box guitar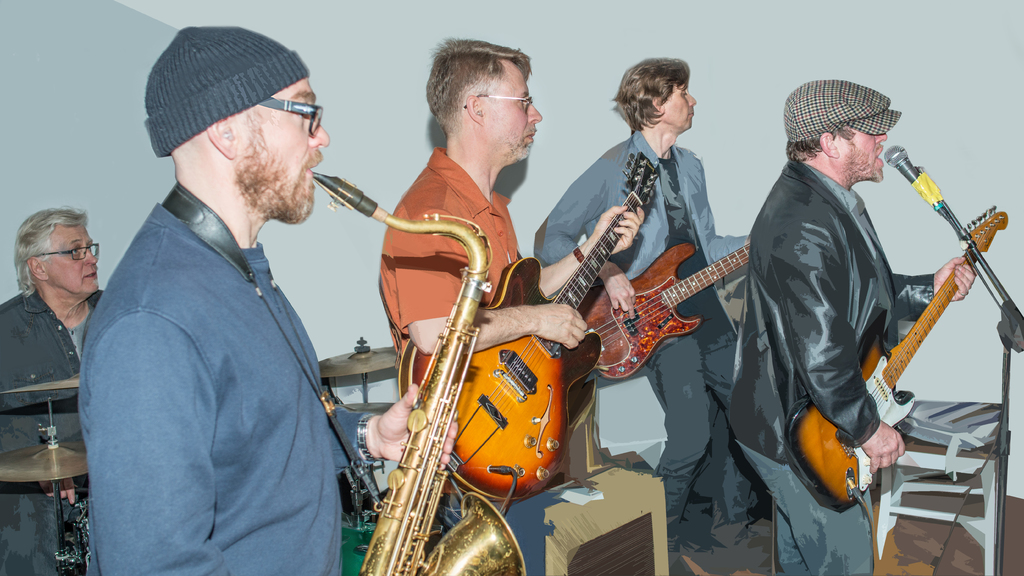
region(395, 145, 661, 508)
